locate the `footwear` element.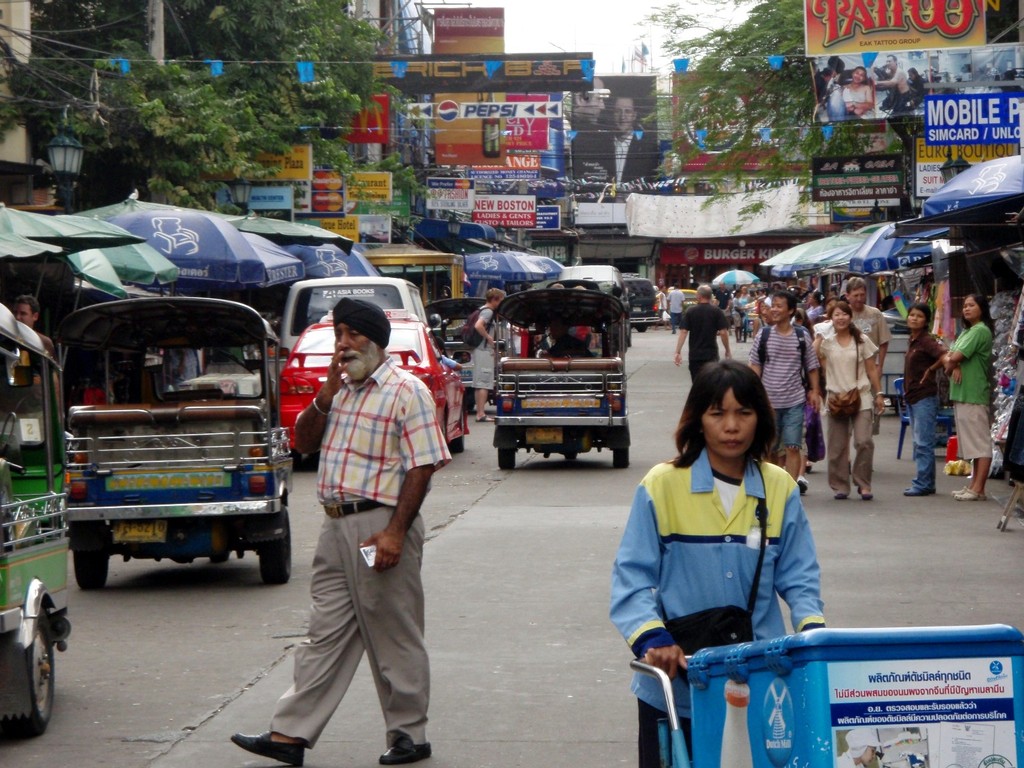
Element bbox: l=803, t=465, r=814, b=471.
